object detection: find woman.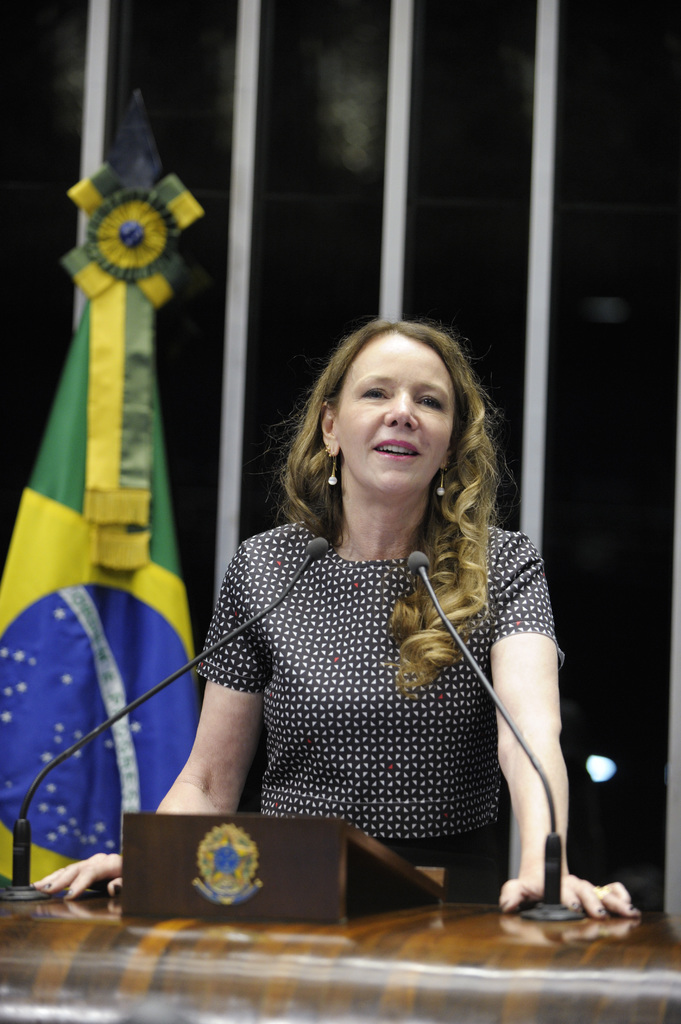
pyautogui.locateOnScreen(151, 301, 570, 917).
